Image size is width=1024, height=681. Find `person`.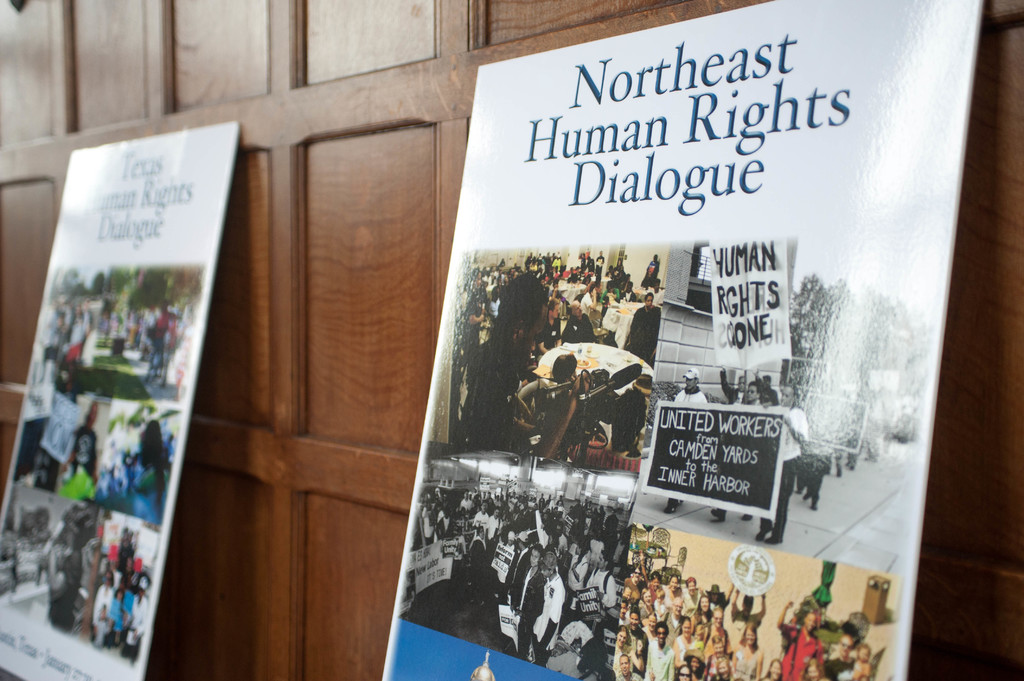
<box>662,368,714,517</box>.
